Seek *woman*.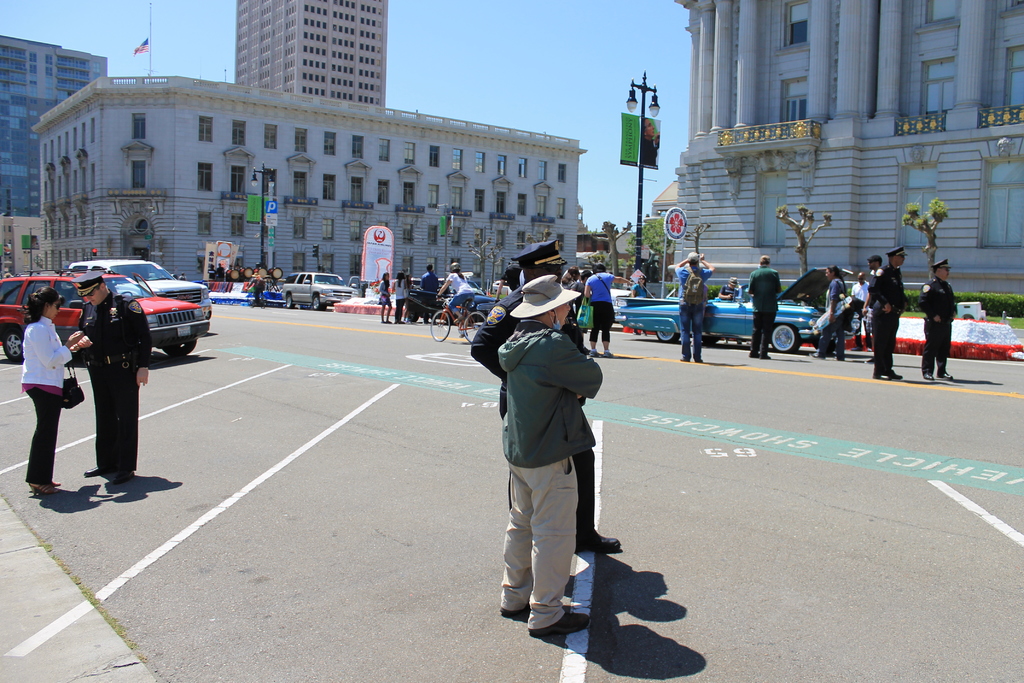
x1=394, y1=270, x2=411, y2=324.
